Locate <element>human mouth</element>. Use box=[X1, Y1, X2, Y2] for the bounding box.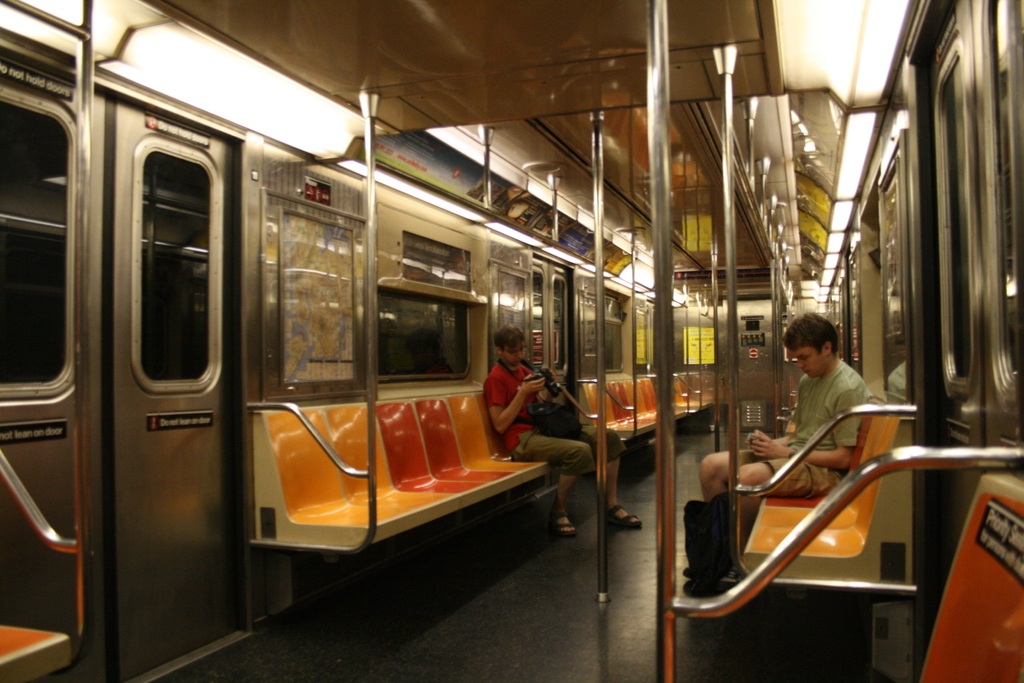
box=[800, 370, 809, 373].
